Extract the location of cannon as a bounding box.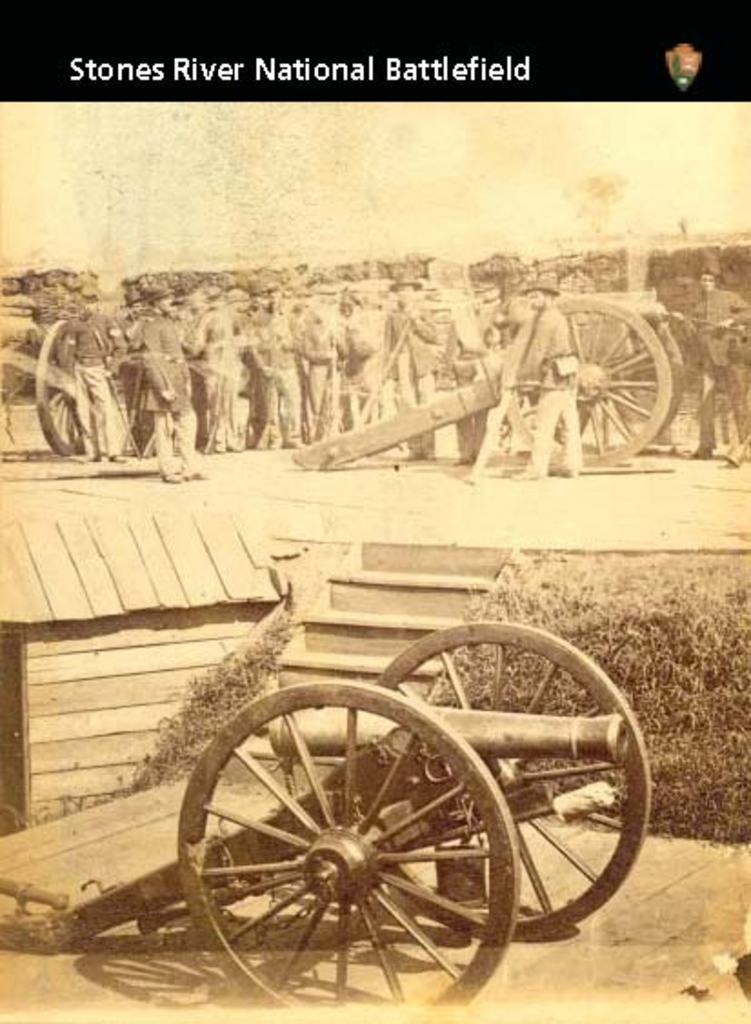
box=[0, 613, 660, 1009].
